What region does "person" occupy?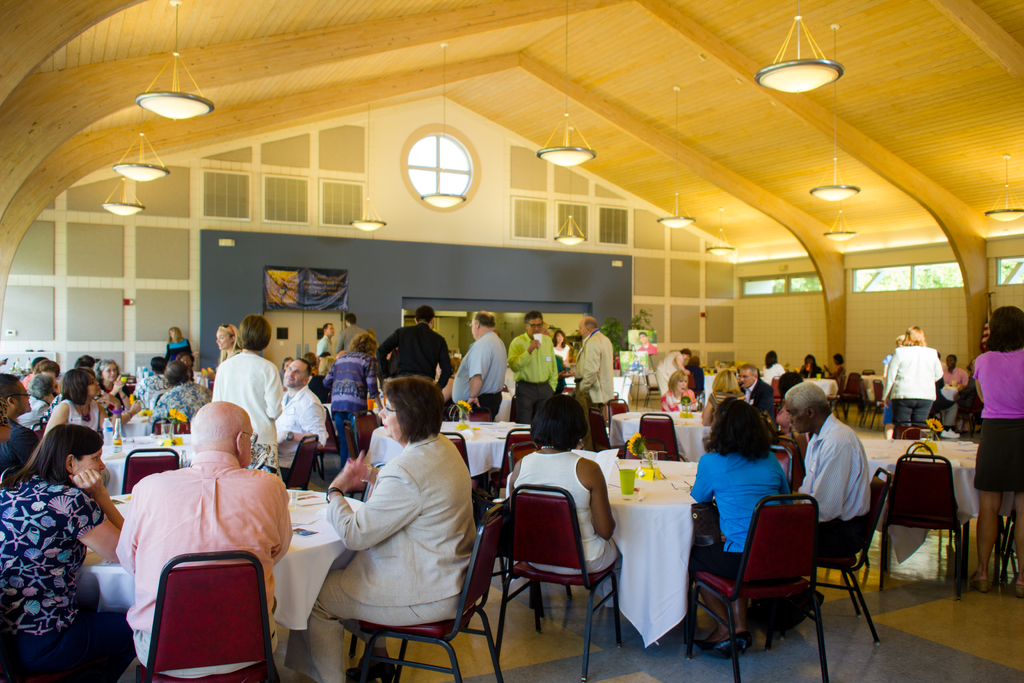
[left=318, top=319, right=339, bottom=374].
